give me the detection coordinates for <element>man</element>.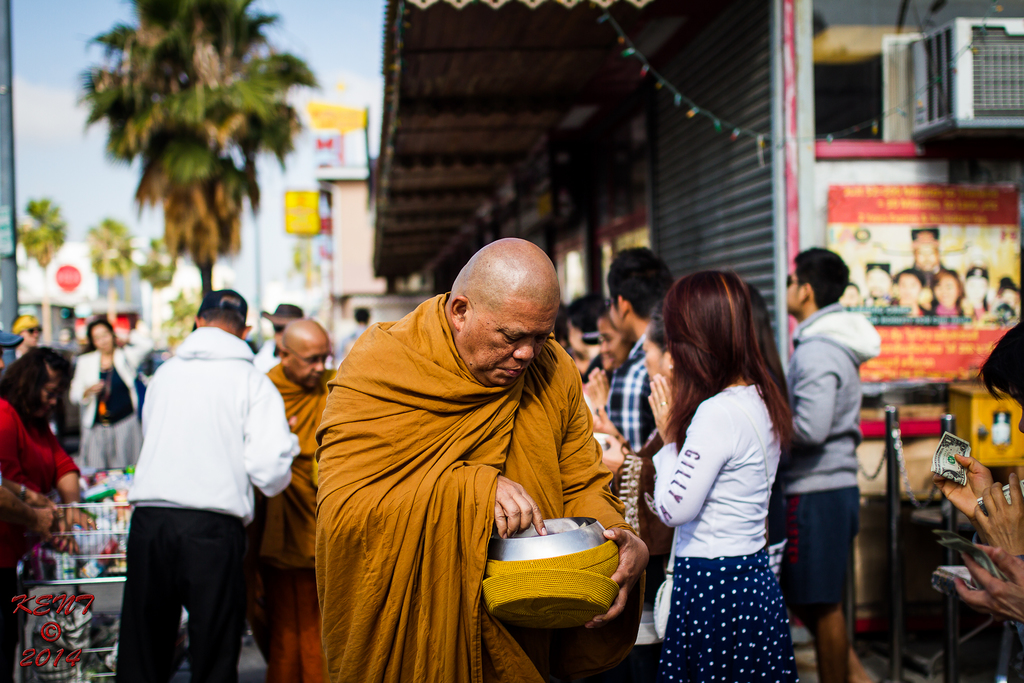
774, 247, 882, 682.
